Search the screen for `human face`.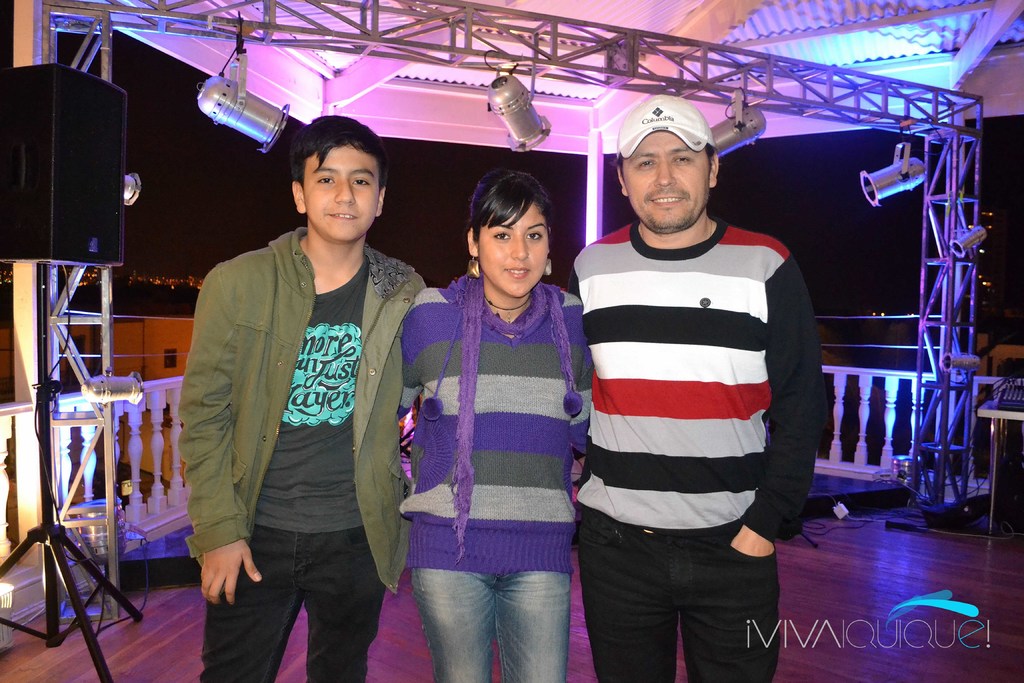
Found at Rect(306, 146, 378, 236).
